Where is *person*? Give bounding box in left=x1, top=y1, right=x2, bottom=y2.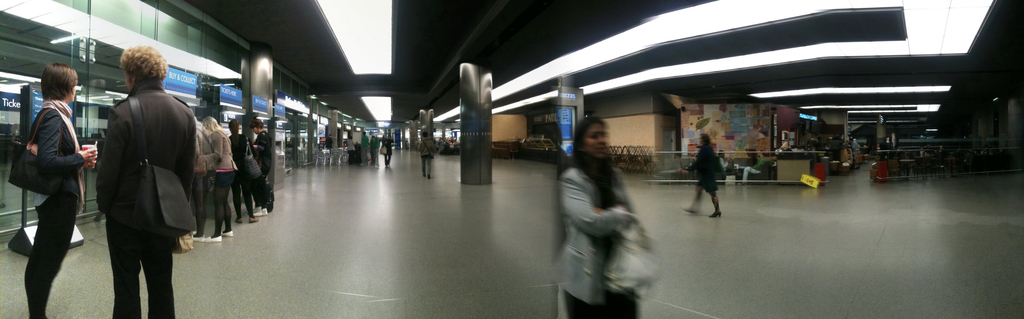
left=382, top=133, right=396, bottom=168.
